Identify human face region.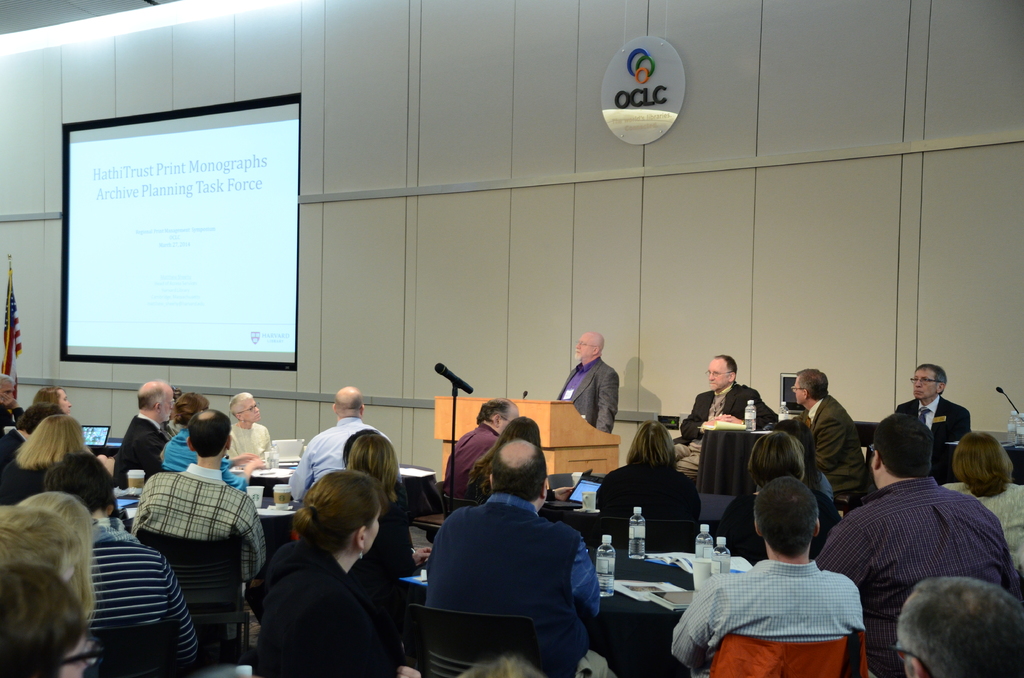
Region: bbox=(243, 401, 259, 422).
